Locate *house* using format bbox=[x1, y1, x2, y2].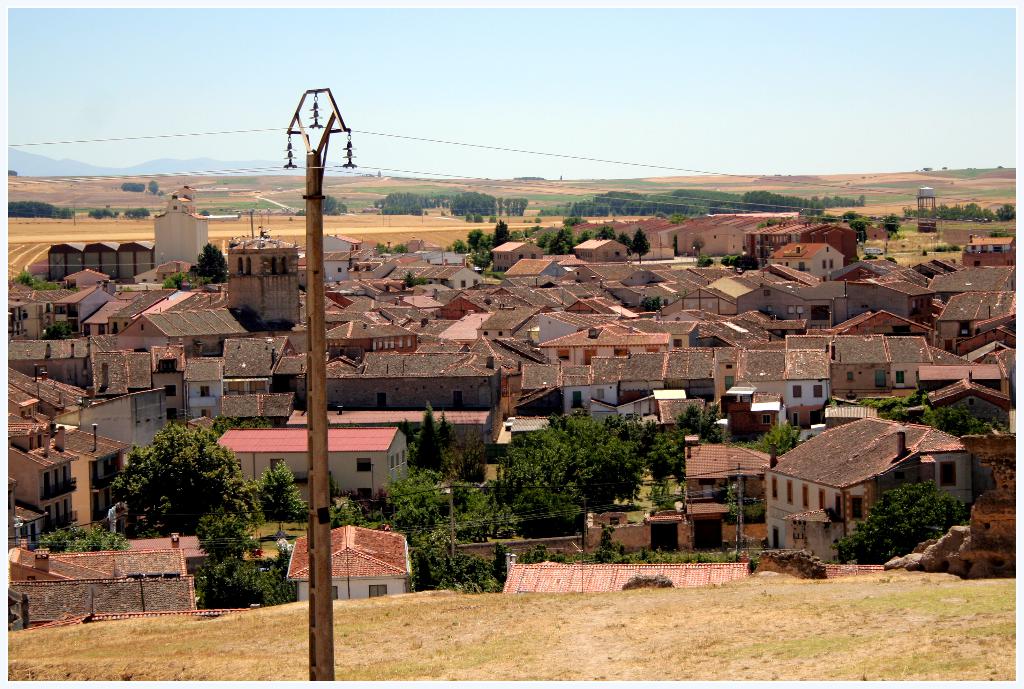
bbox=[0, 362, 97, 425].
